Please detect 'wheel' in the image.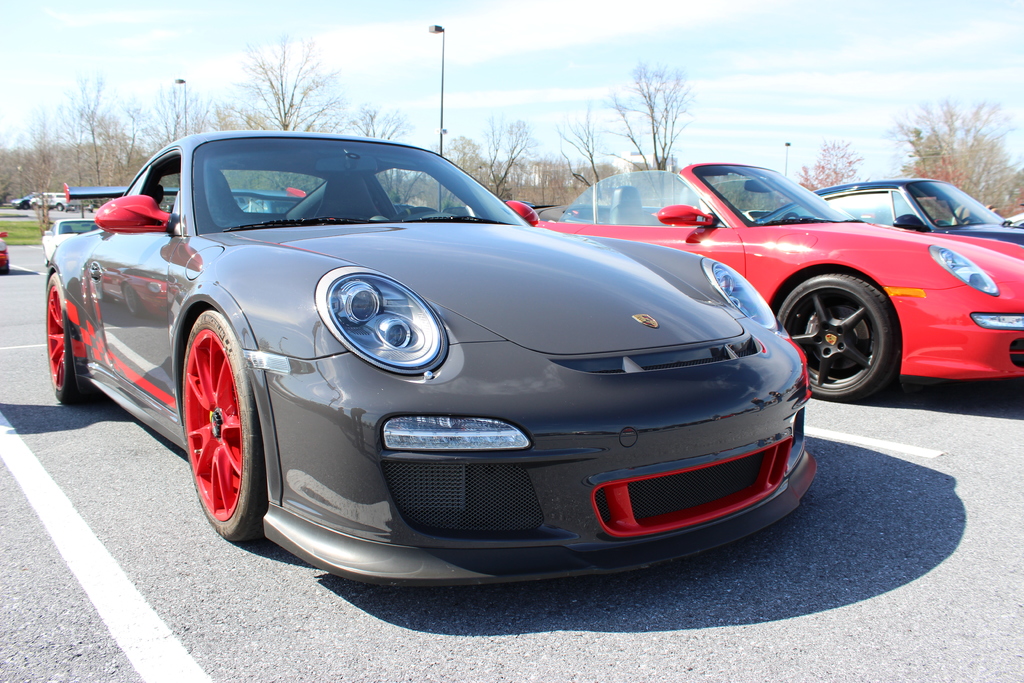
[52,201,63,211].
